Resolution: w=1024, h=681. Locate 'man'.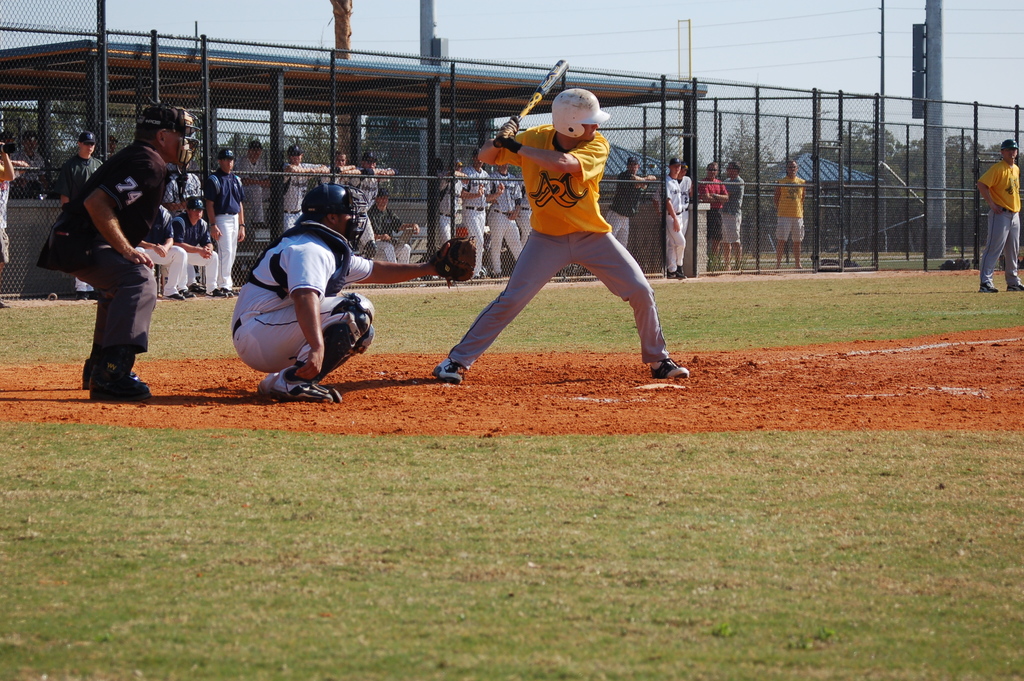
bbox=[230, 184, 451, 403].
